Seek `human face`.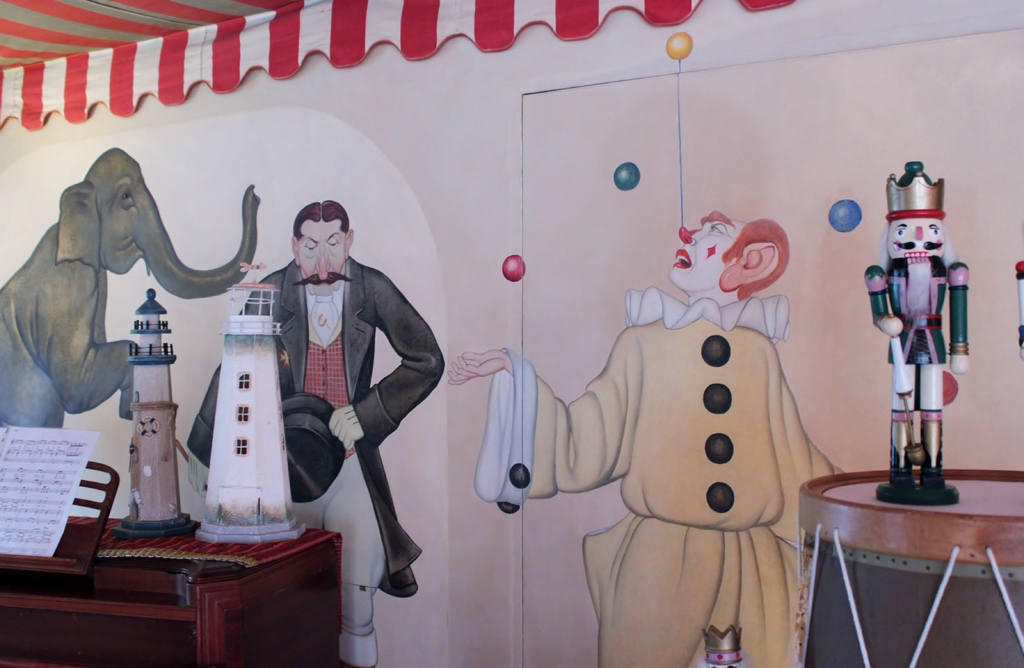
bbox=(296, 218, 345, 295).
